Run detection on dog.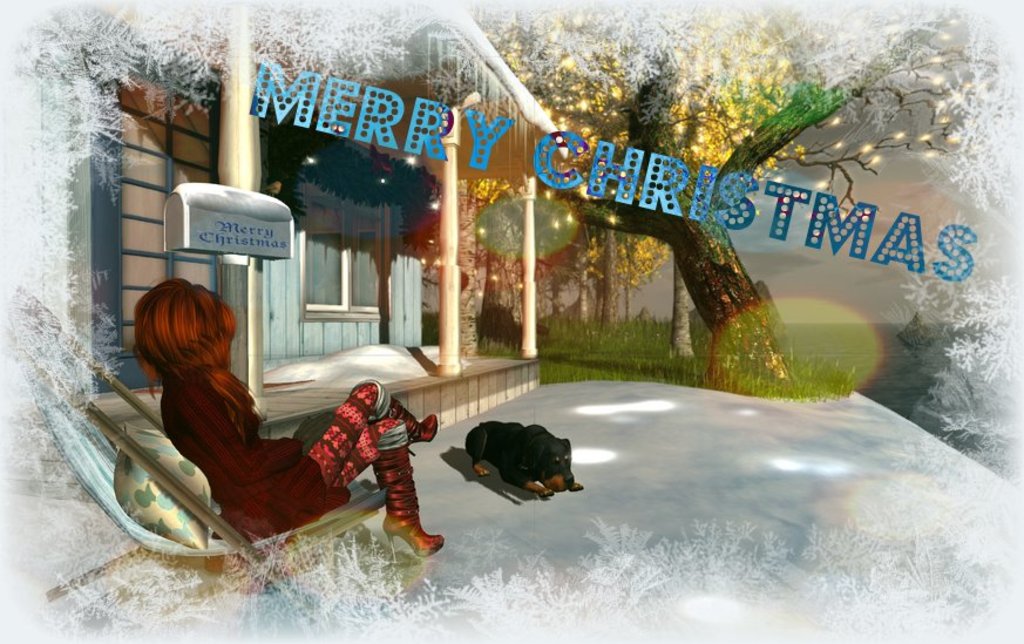
Result: l=466, t=415, r=585, b=496.
